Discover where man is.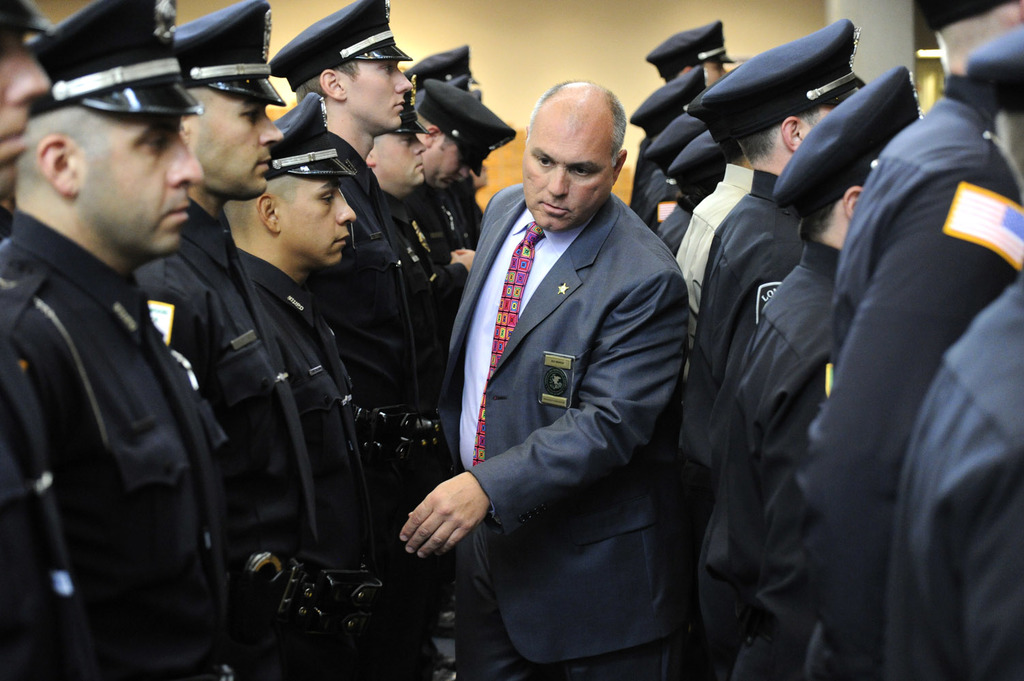
Discovered at [x1=402, y1=42, x2=503, y2=325].
